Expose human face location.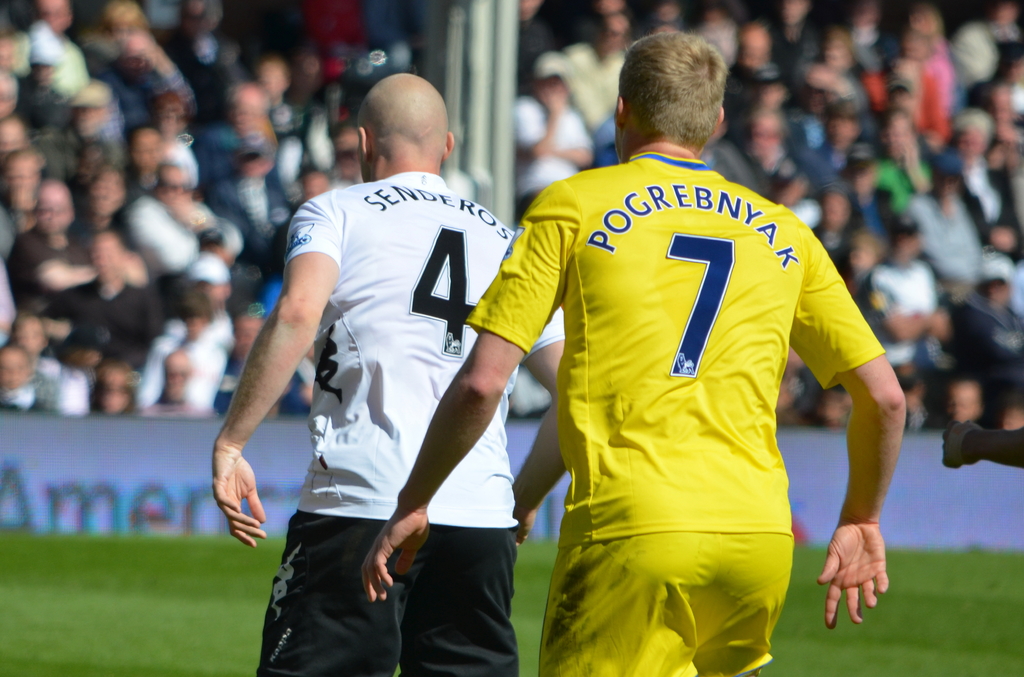
Exposed at {"x1": 37, "y1": 181, "x2": 71, "y2": 237}.
